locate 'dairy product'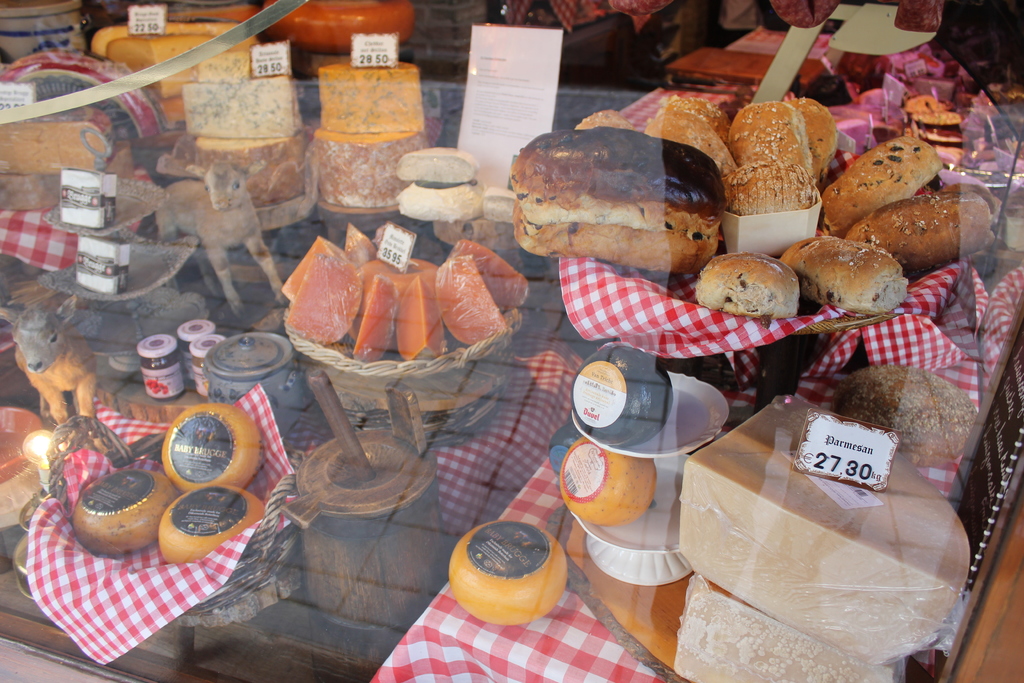
bbox(744, 96, 809, 217)
